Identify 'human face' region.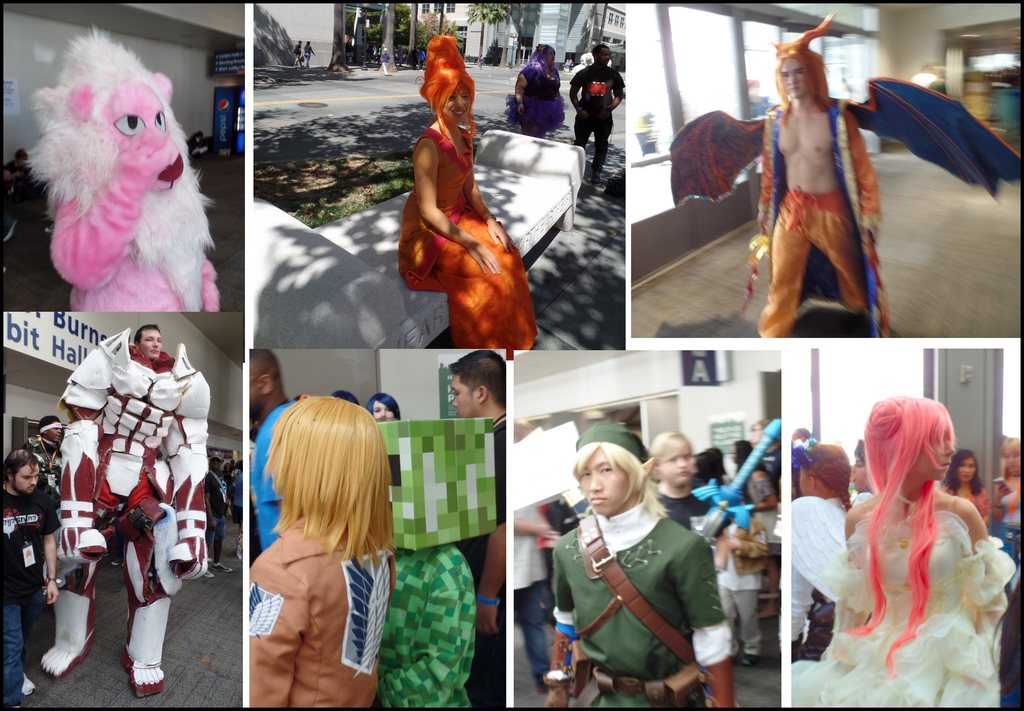
Region: bbox(444, 88, 472, 119).
